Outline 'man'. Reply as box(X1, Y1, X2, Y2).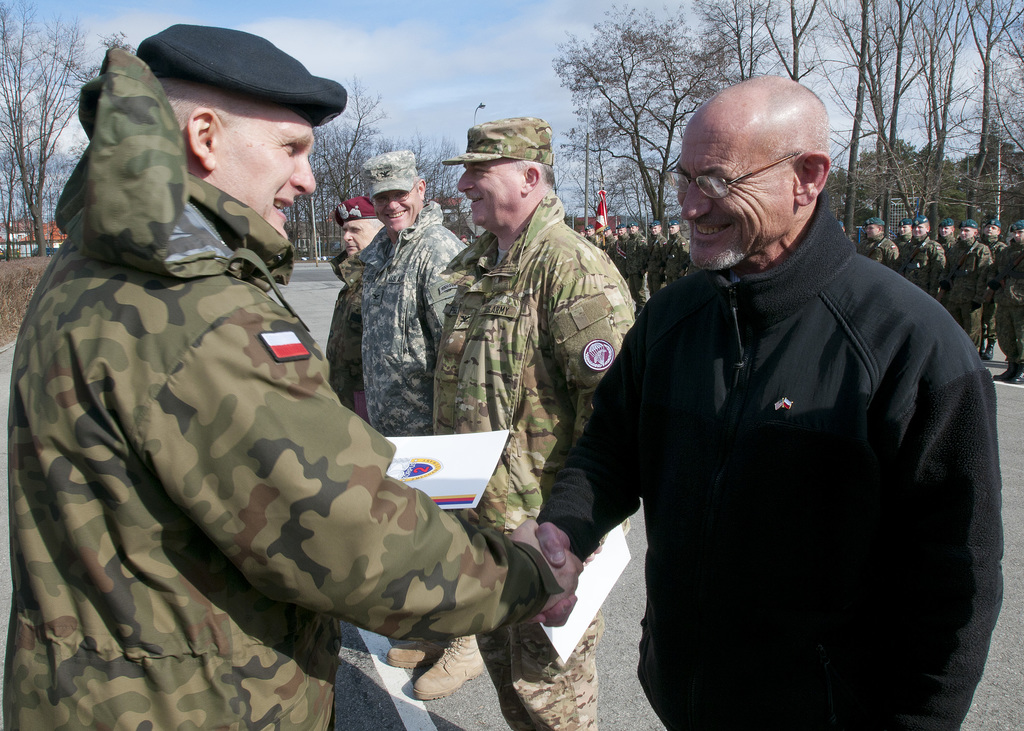
box(624, 218, 648, 302).
